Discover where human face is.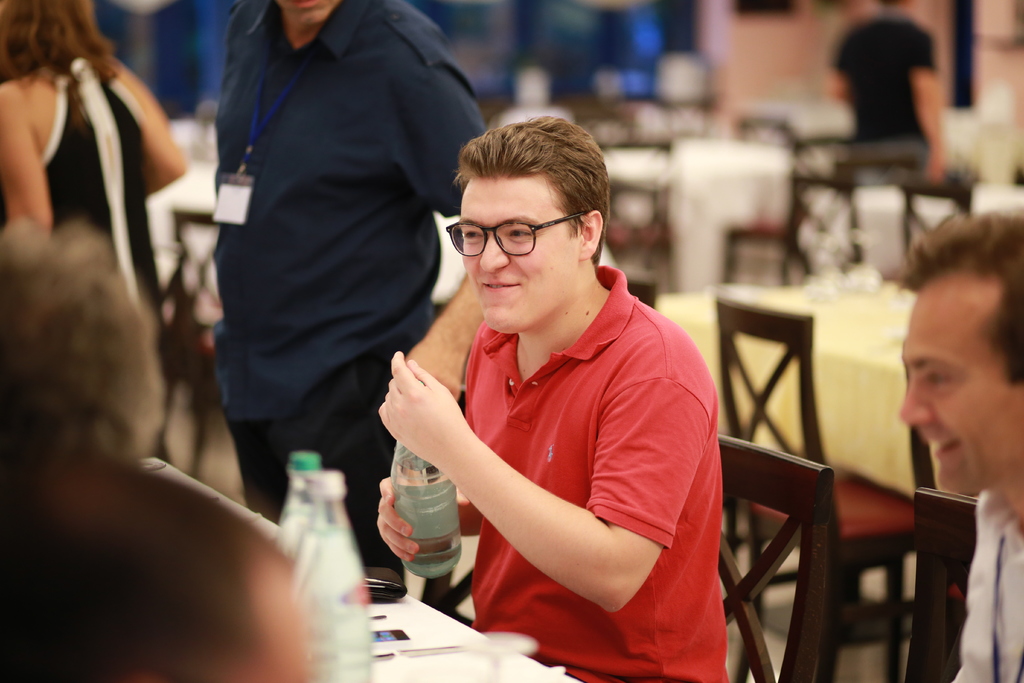
Discovered at region(897, 269, 1023, 498).
